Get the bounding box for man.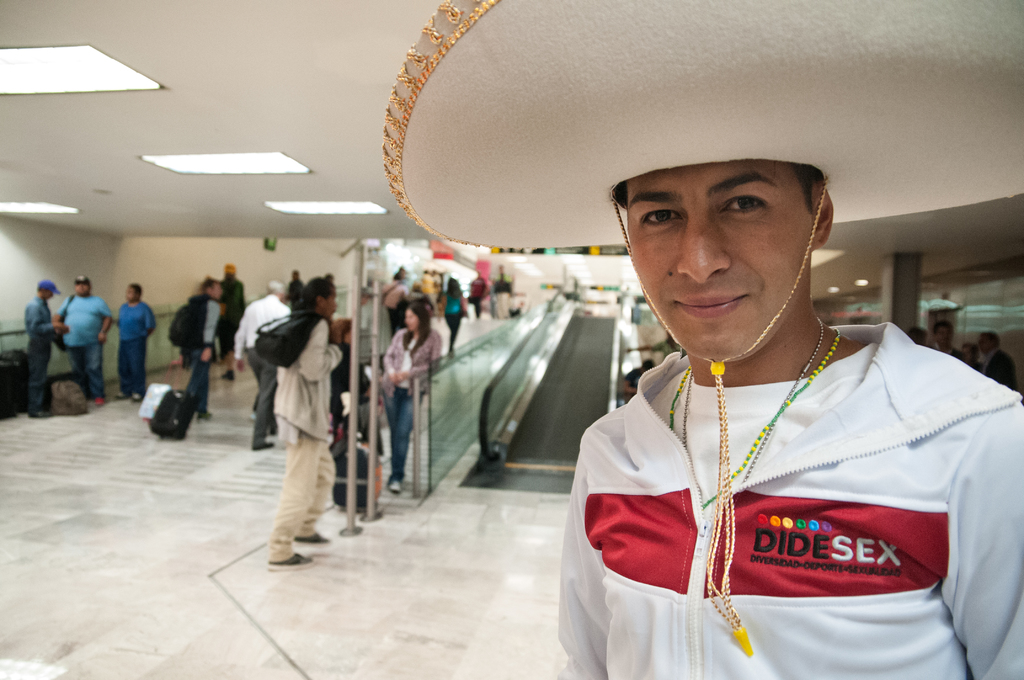
x1=553 y1=163 x2=1023 y2=679.
